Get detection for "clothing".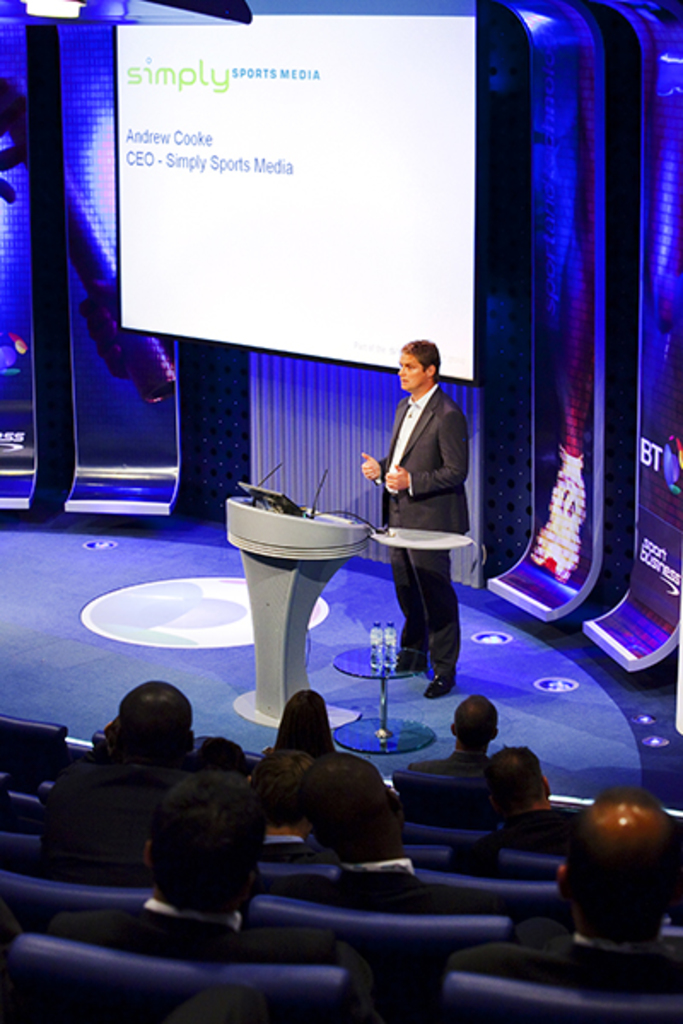
Detection: 343,341,480,707.
